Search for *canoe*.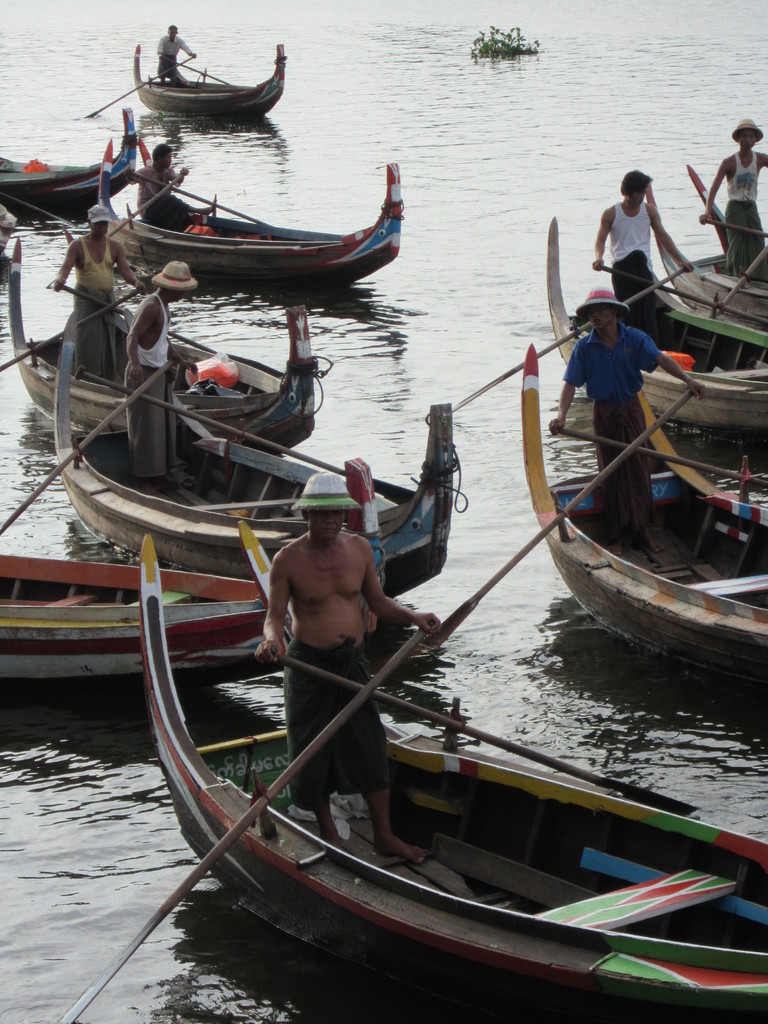
Found at [left=3, top=108, right=134, bottom=230].
